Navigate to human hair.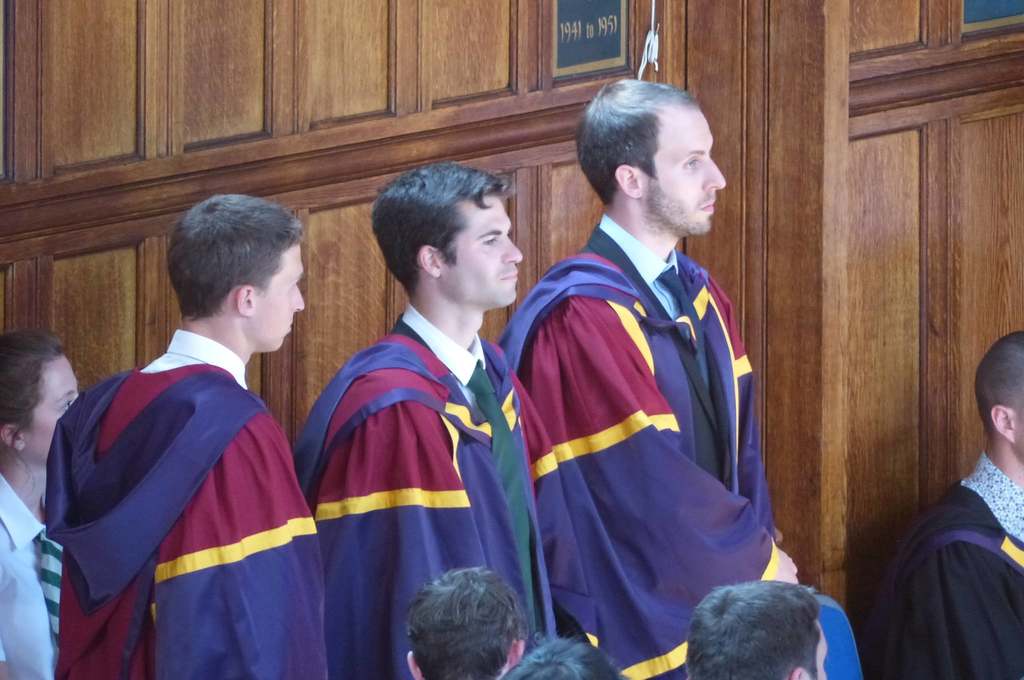
Navigation target: left=575, top=79, right=702, bottom=209.
